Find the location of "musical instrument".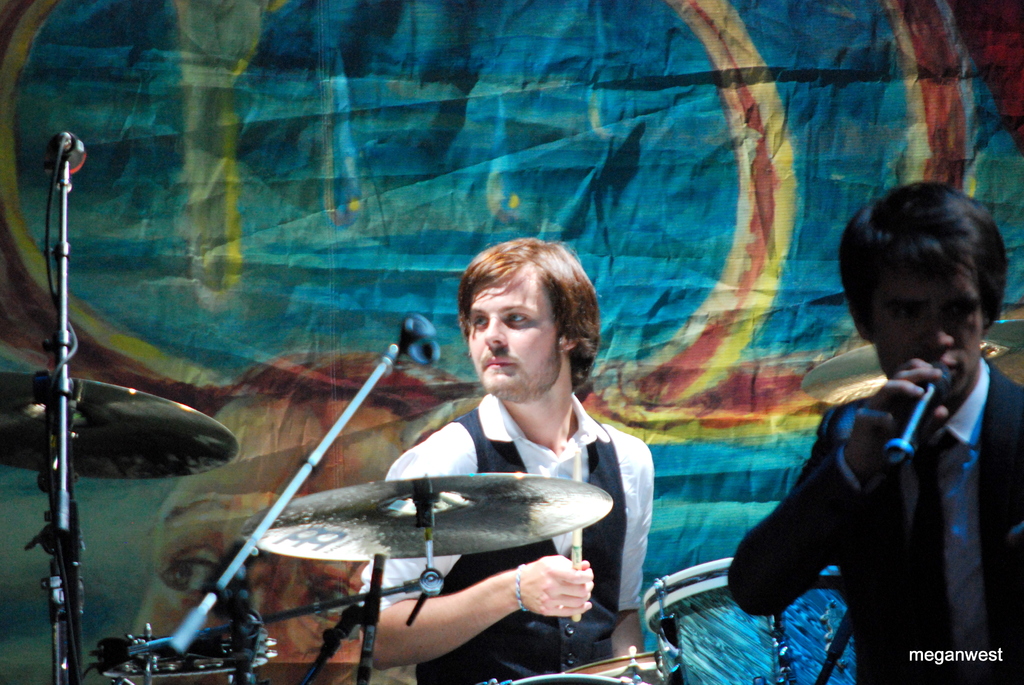
Location: x1=92 y1=629 x2=283 y2=678.
